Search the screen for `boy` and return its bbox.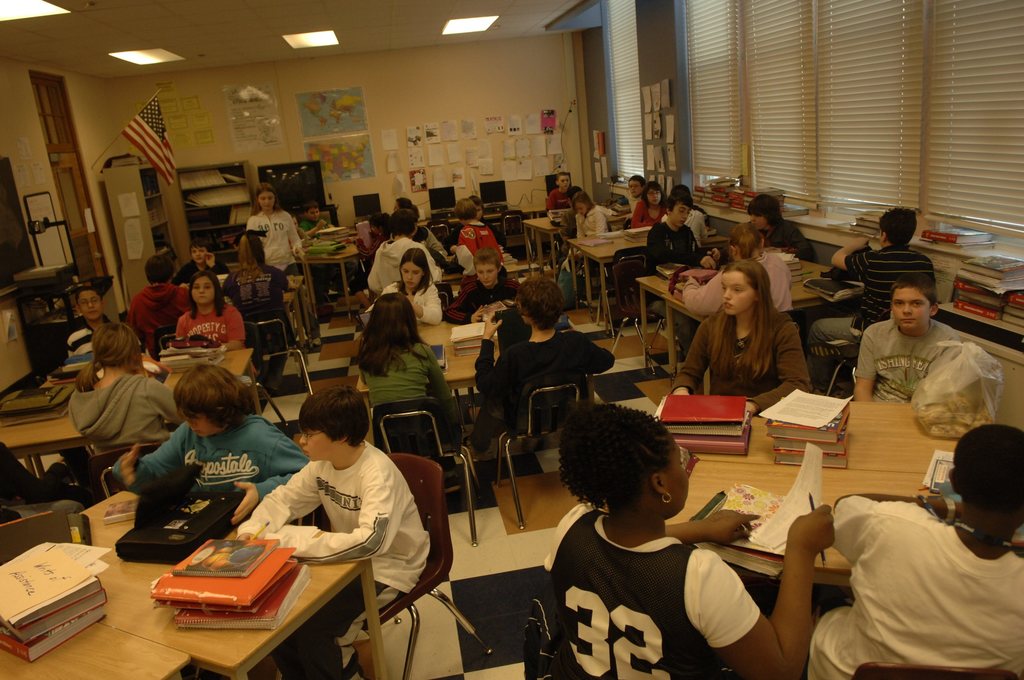
Found: [110, 367, 328, 565].
